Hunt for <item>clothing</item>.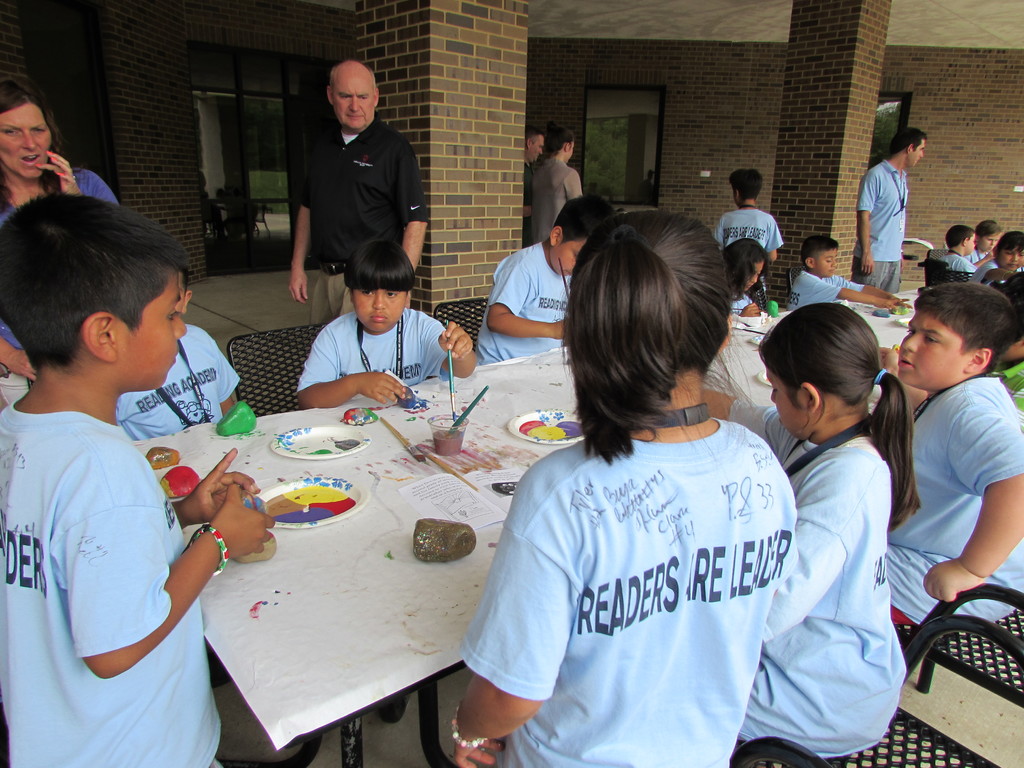
Hunted down at [left=728, top=397, right=908, bottom=759].
